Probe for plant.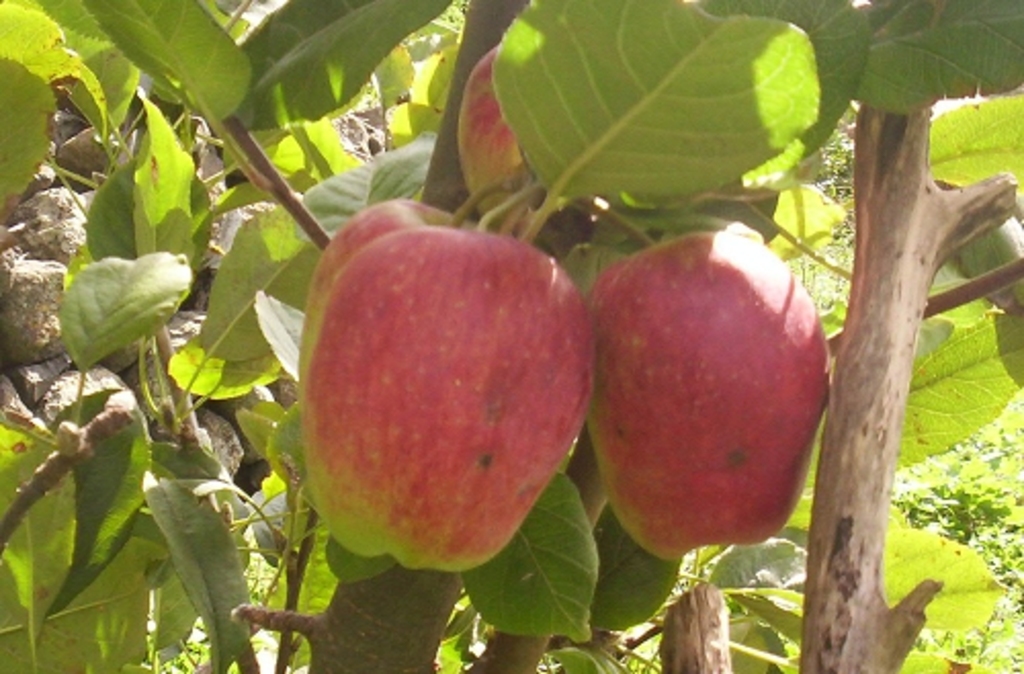
Probe result: x1=49 y1=37 x2=1008 y2=654.
